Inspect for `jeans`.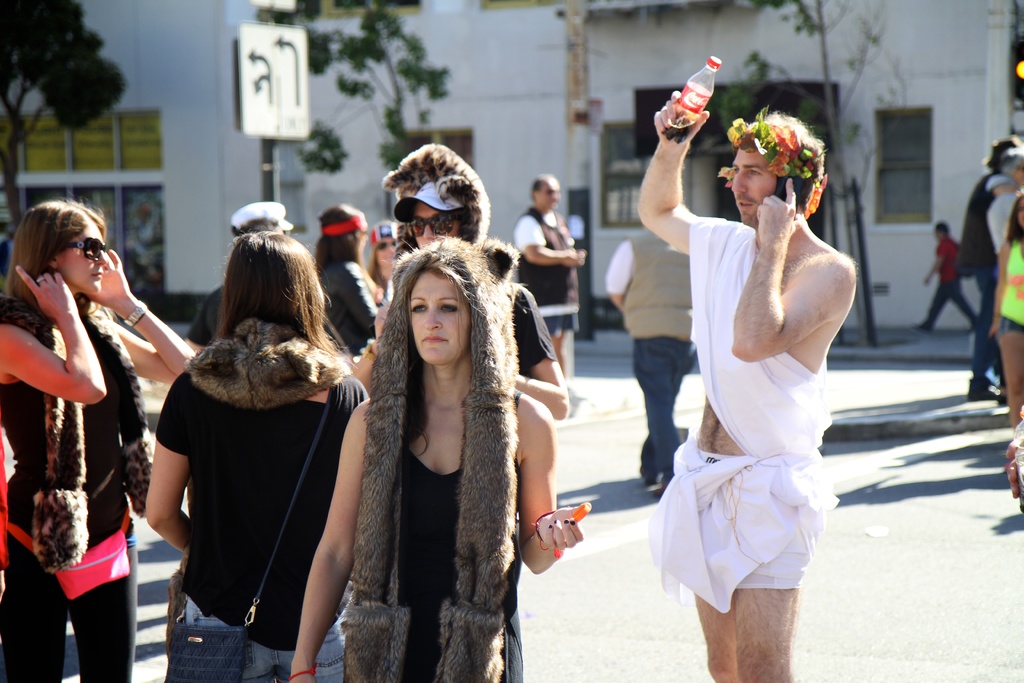
Inspection: <bbox>922, 283, 977, 330</bbox>.
